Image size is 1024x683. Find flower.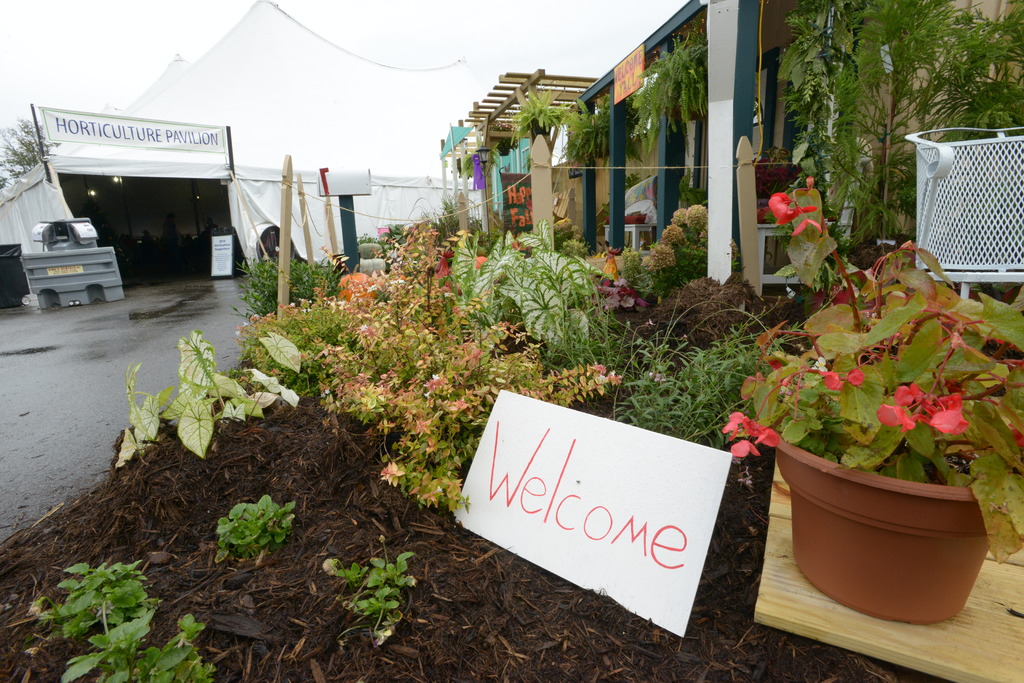
<region>741, 419, 765, 438</region>.
